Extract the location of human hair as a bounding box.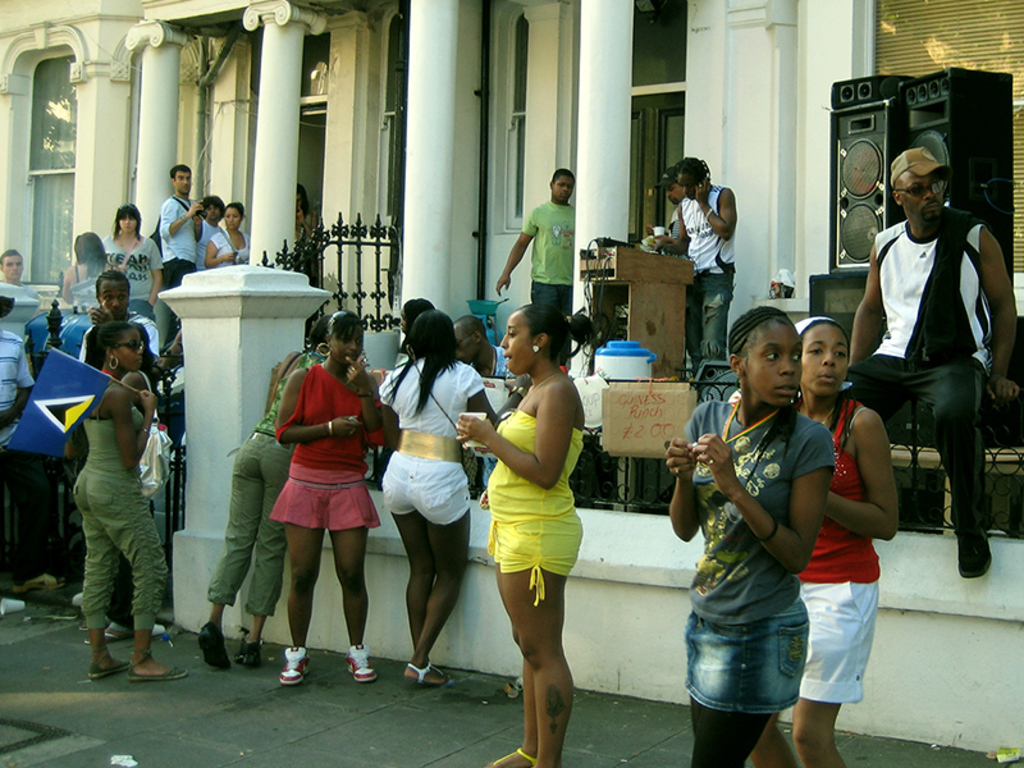
bbox=[660, 172, 682, 186].
